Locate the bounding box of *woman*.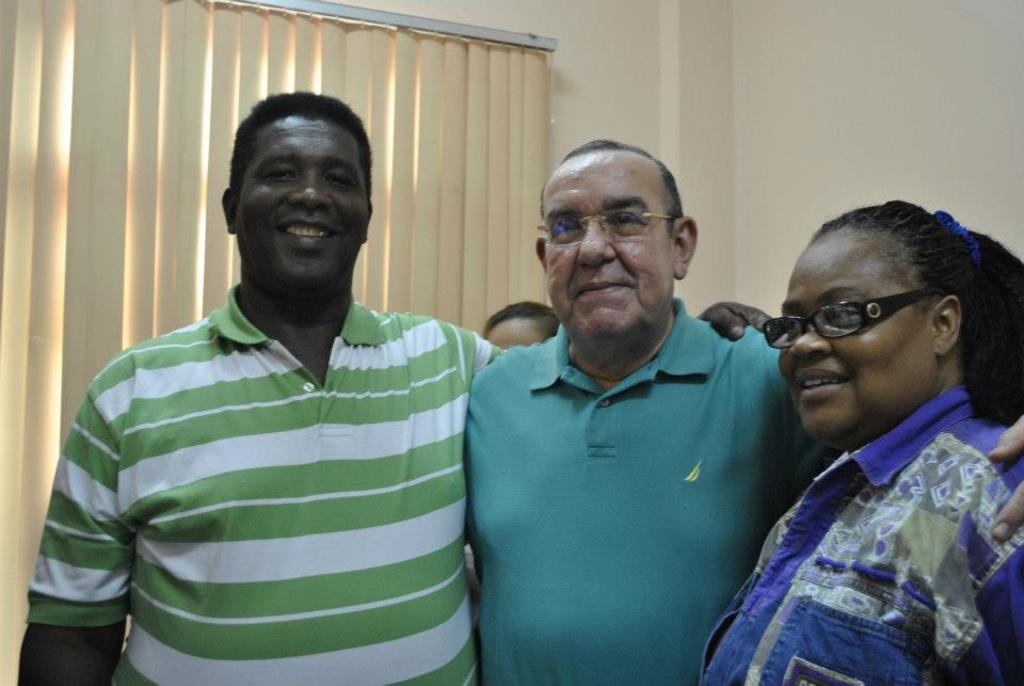
Bounding box: select_region(695, 198, 1023, 685).
